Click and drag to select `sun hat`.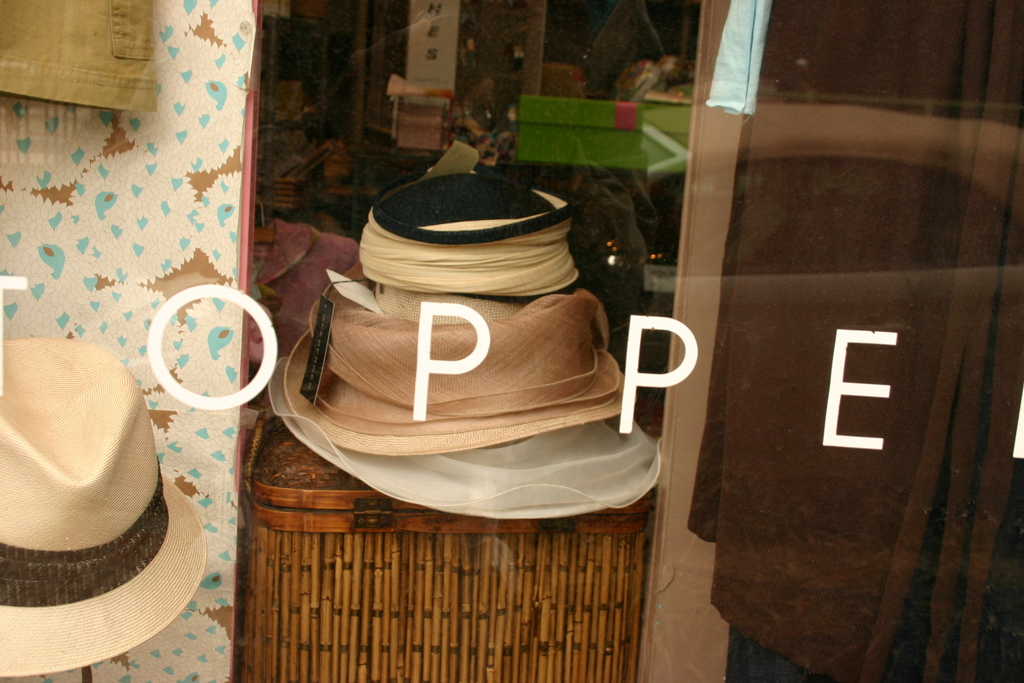
Selection: crop(283, 278, 641, 454).
